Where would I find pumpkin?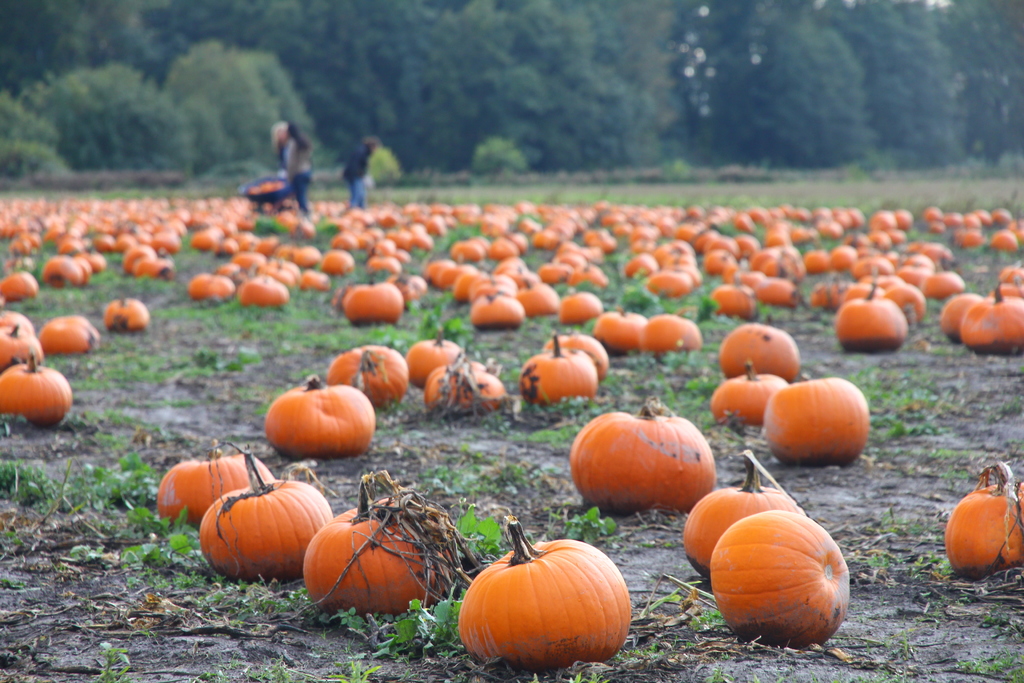
At {"x1": 518, "y1": 284, "x2": 563, "y2": 319}.
